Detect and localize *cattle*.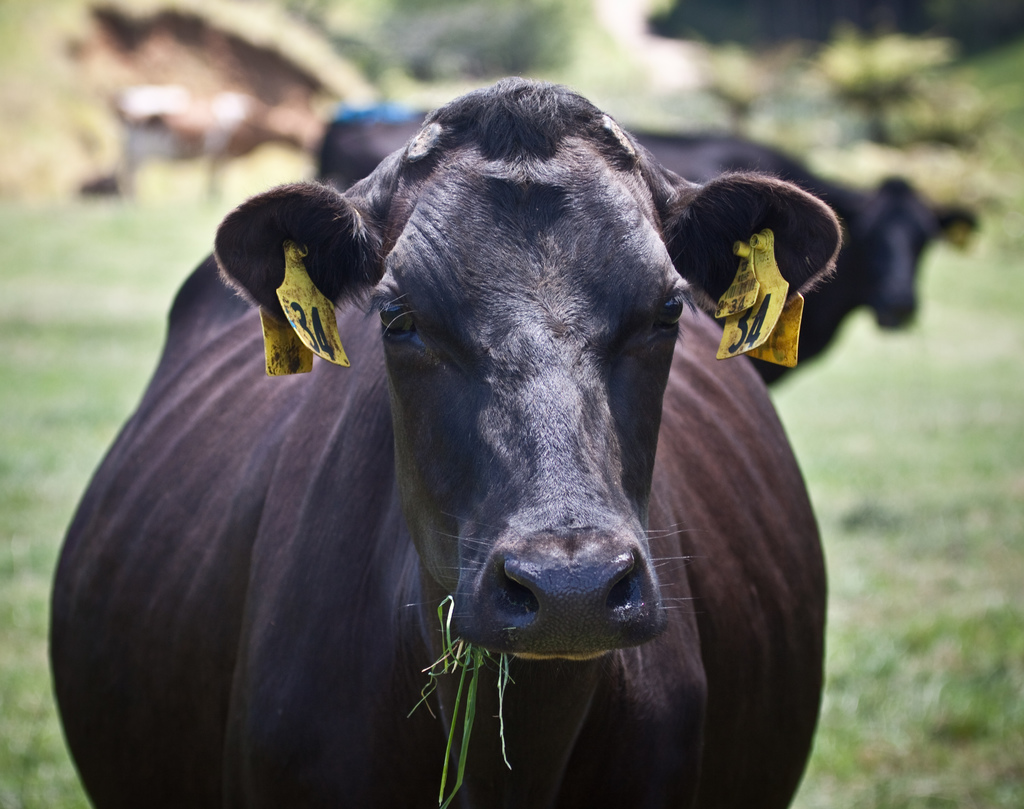
Localized at region(33, 58, 892, 808).
